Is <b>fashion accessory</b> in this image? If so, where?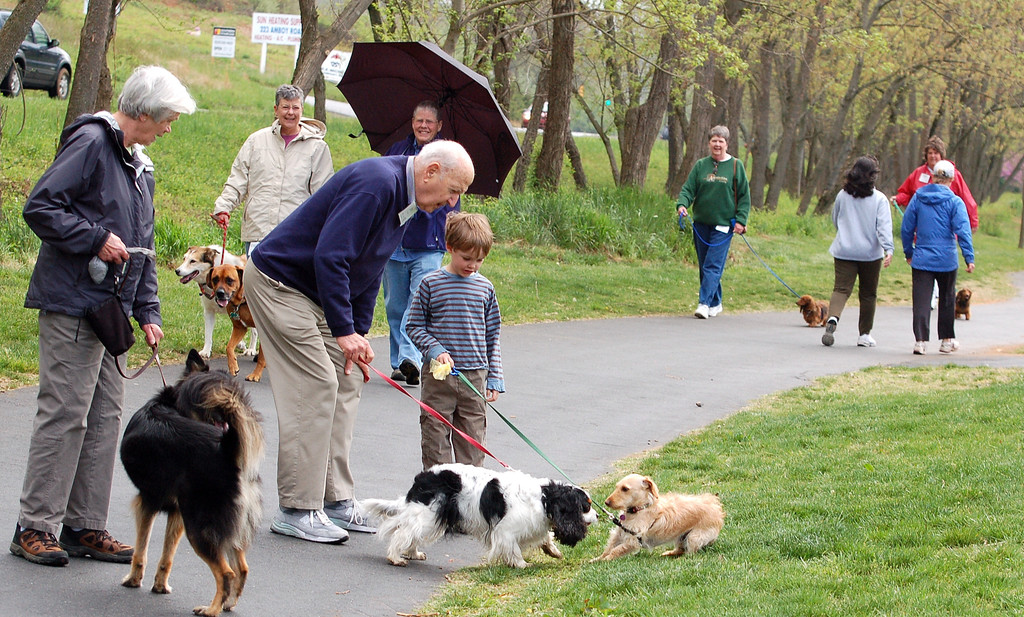
Yes, at detection(822, 317, 834, 347).
